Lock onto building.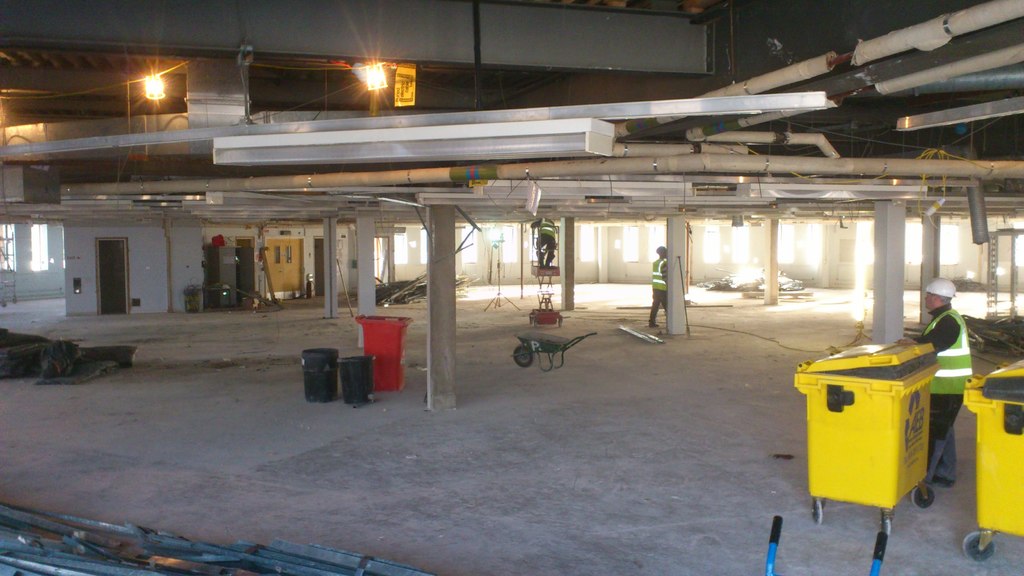
Locked: (0, 0, 1023, 575).
